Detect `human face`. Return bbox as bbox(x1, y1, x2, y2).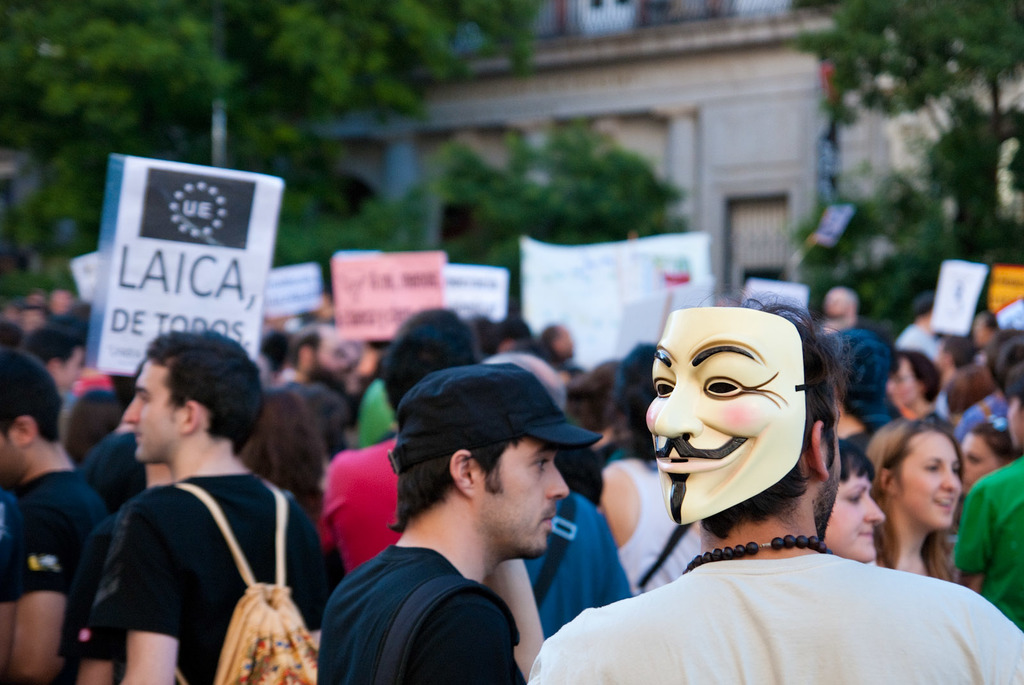
bbox(1015, 400, 1023, 447).
